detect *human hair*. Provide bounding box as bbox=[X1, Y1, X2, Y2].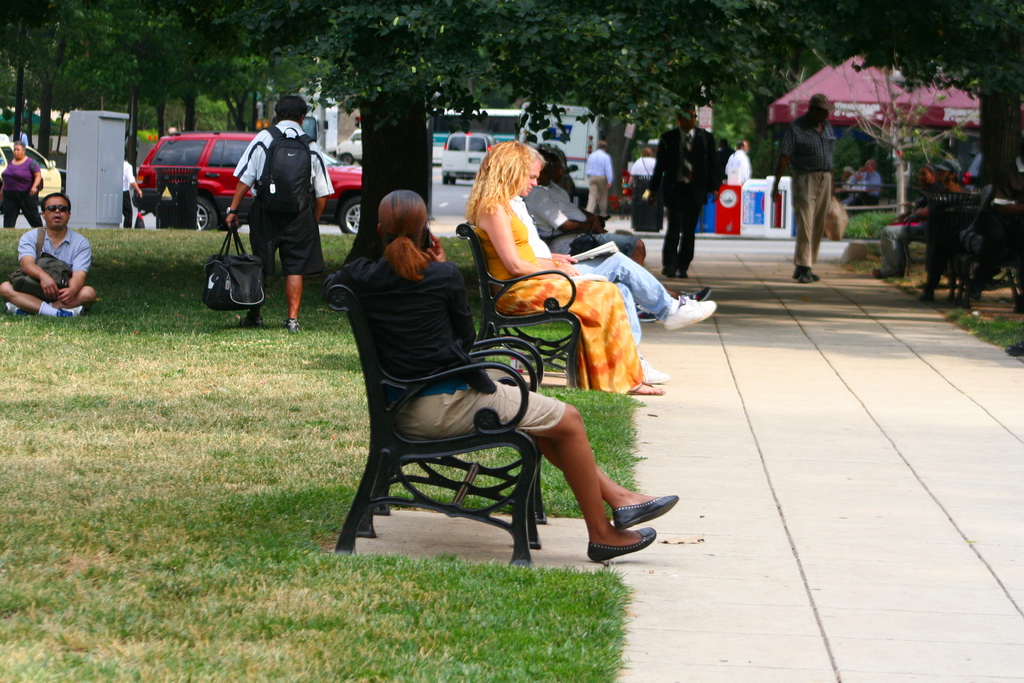
bbox=[41, 188, 68, 225].
